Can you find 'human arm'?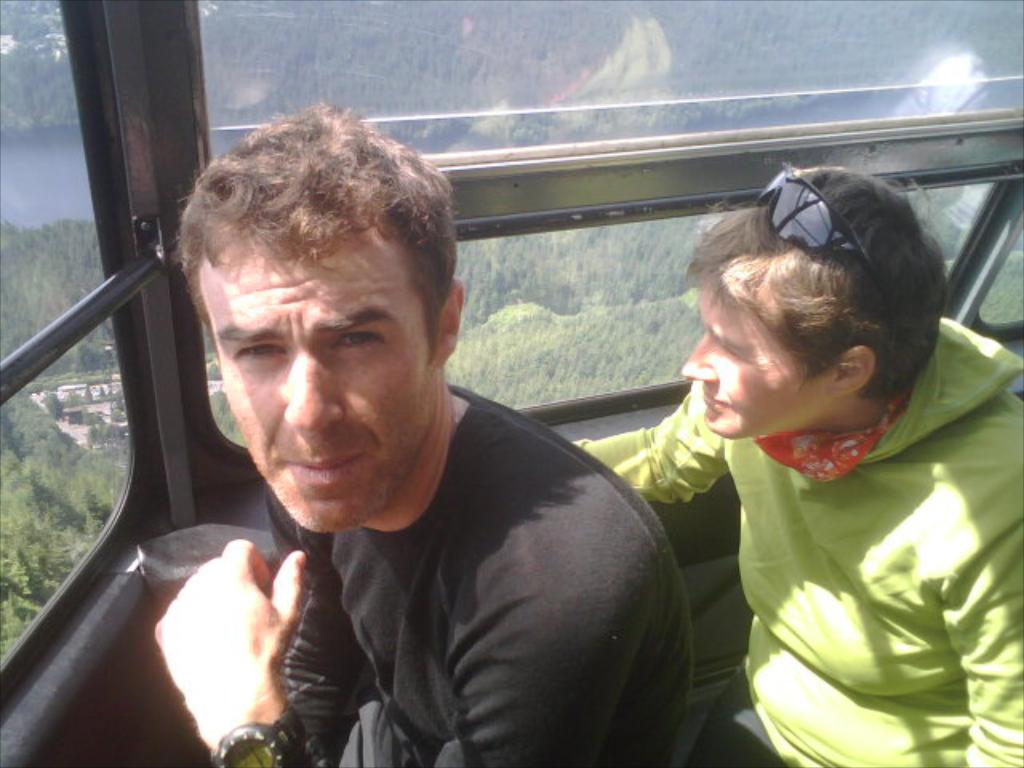
Yes, bounding box: locate(938, 534, 1022, 766).
